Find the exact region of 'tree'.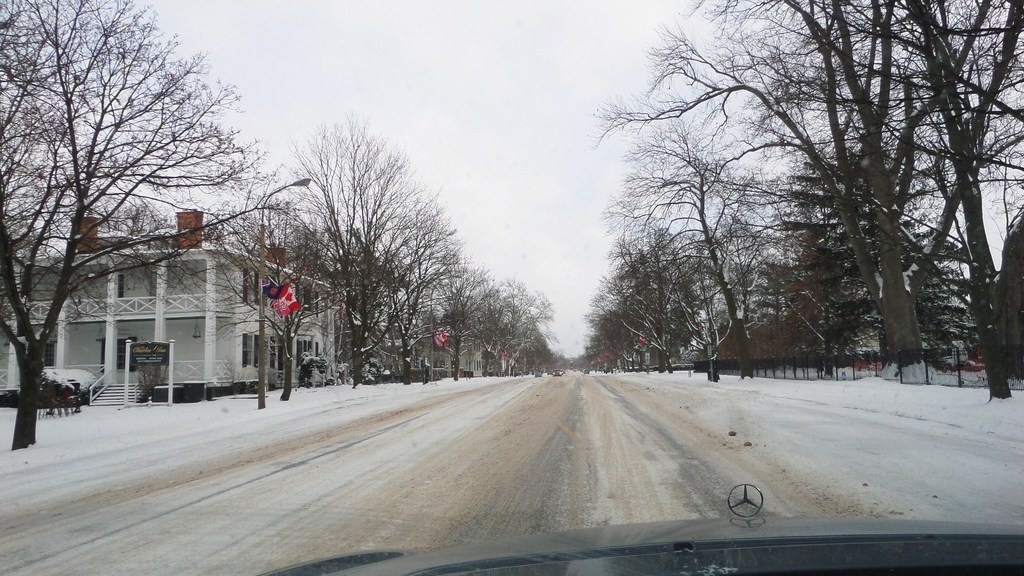
Exact region: 22/12/243/417.
